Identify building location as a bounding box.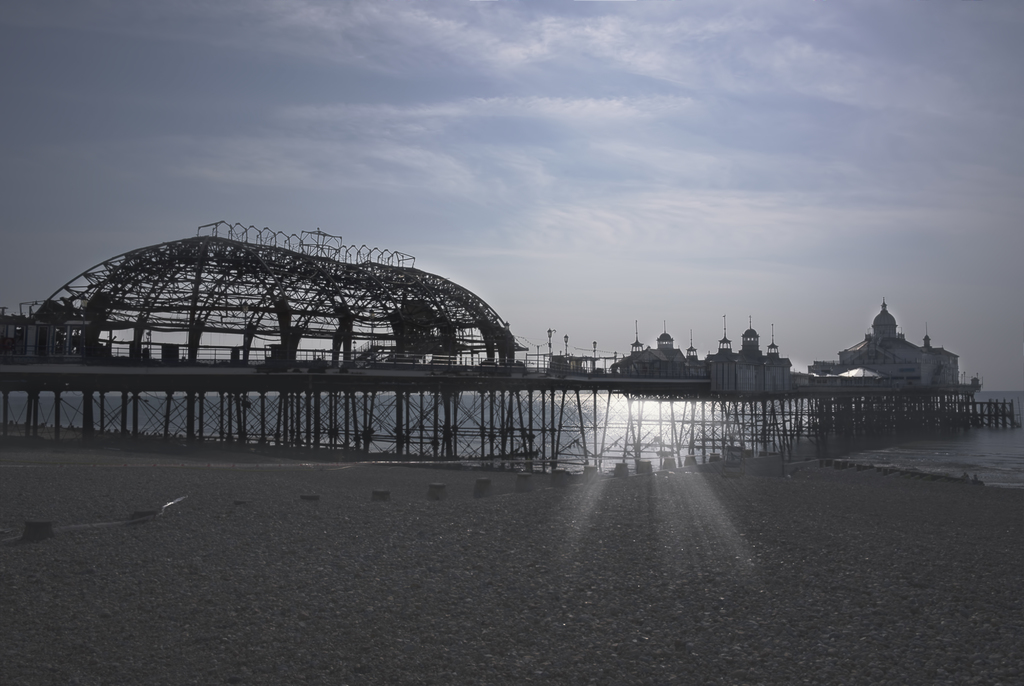
<box>804,298,959,388</box>.
